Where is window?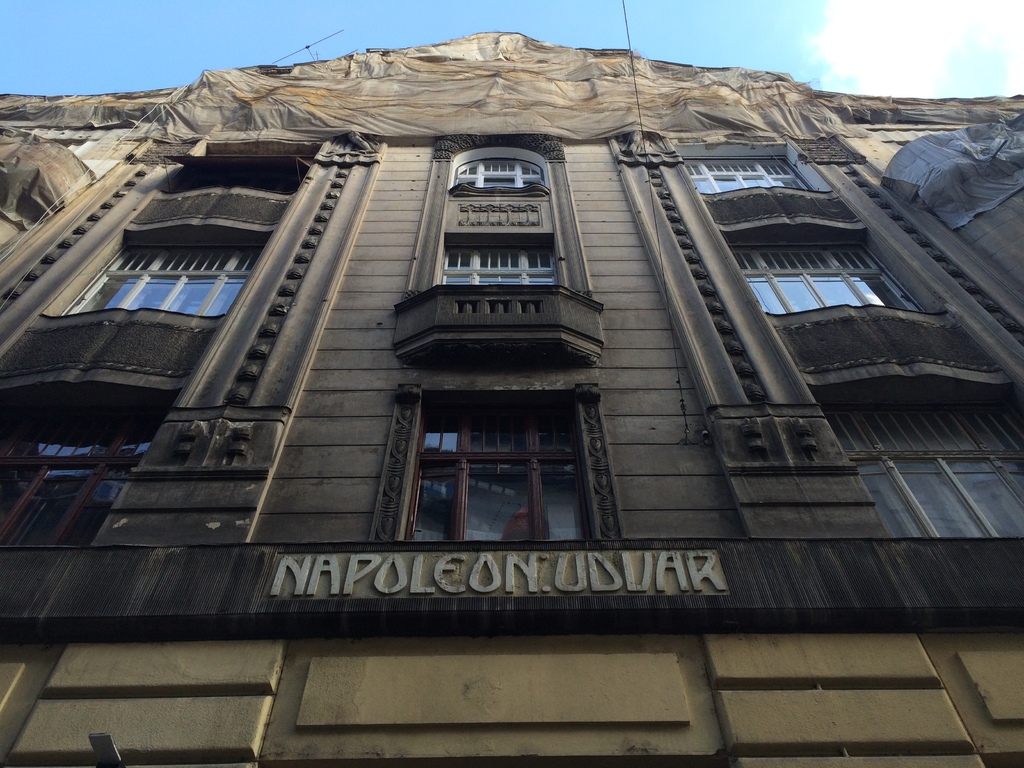
box=[677, 150, 817, 196].
